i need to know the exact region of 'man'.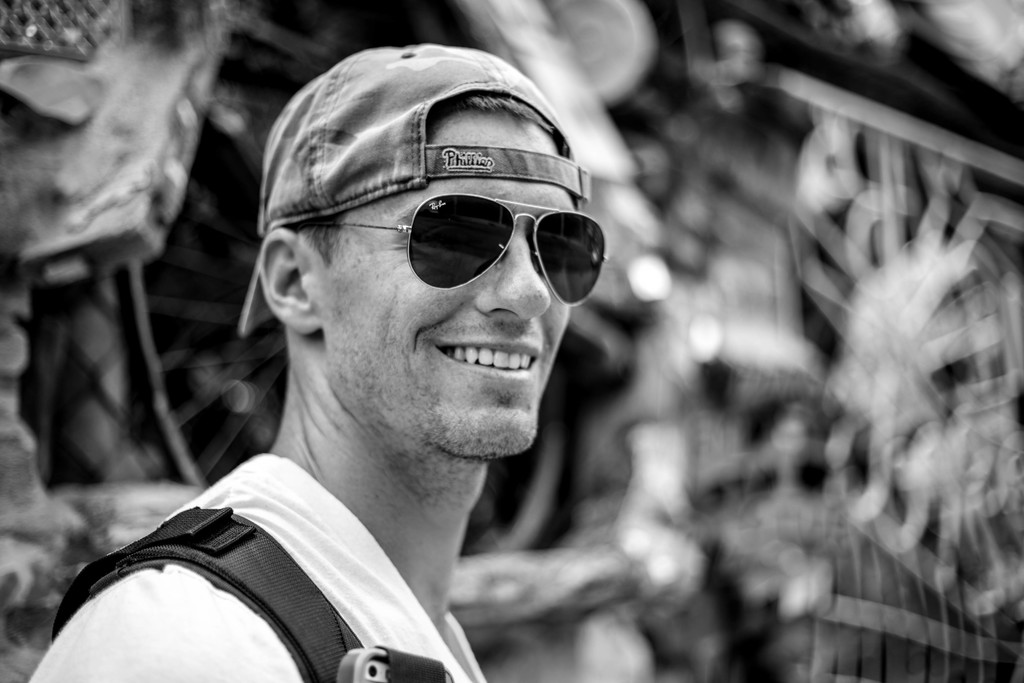
Region: (left=63, top=40, right=703, bottom=681).
